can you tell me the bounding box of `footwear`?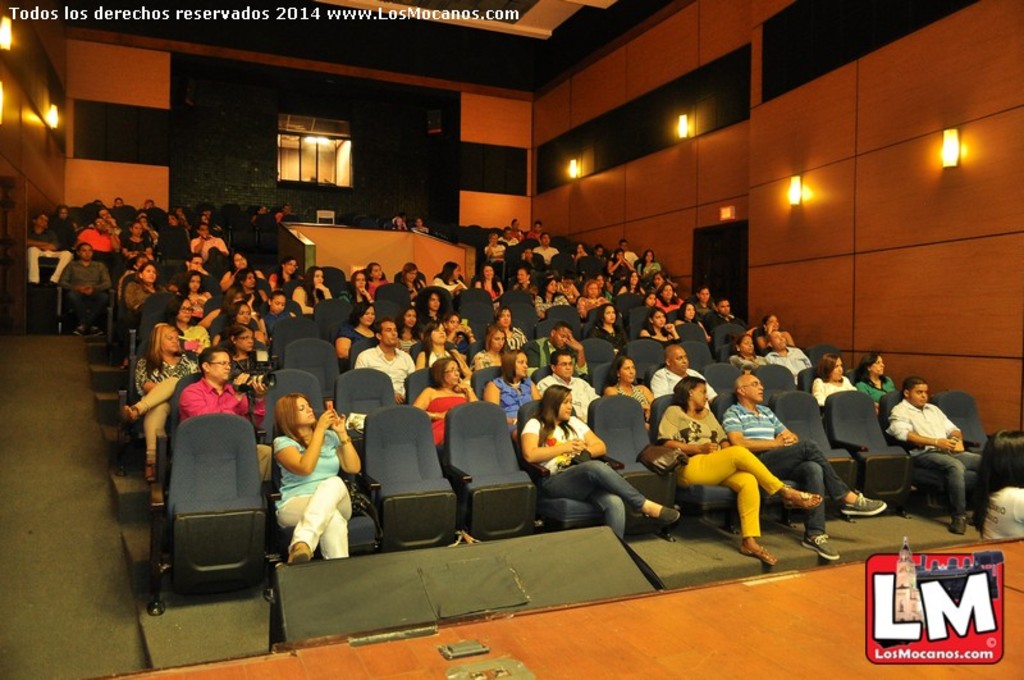
left=791, top=492, right=820, bottom=507.
